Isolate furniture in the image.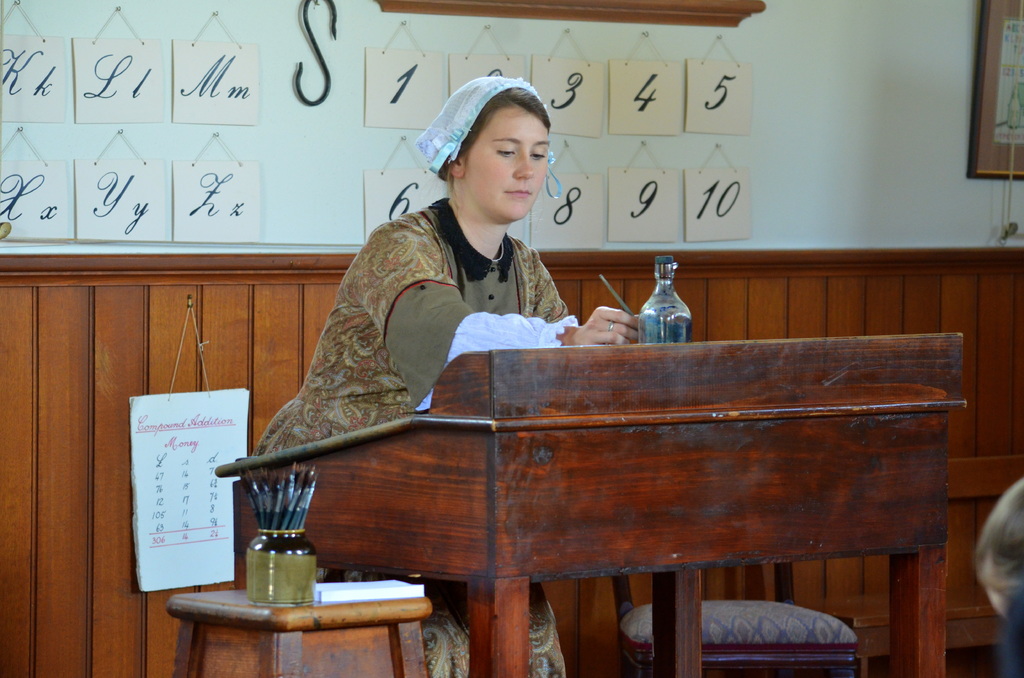
Isolated region: 614 565 861 674.
